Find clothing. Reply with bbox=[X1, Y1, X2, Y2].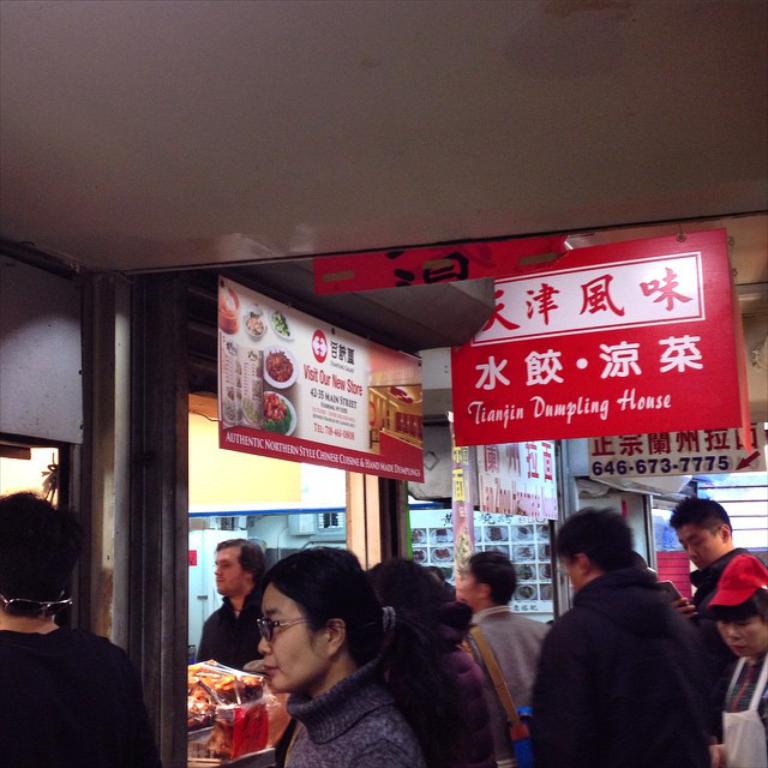
bbox=[710, 652, 764, 764].
